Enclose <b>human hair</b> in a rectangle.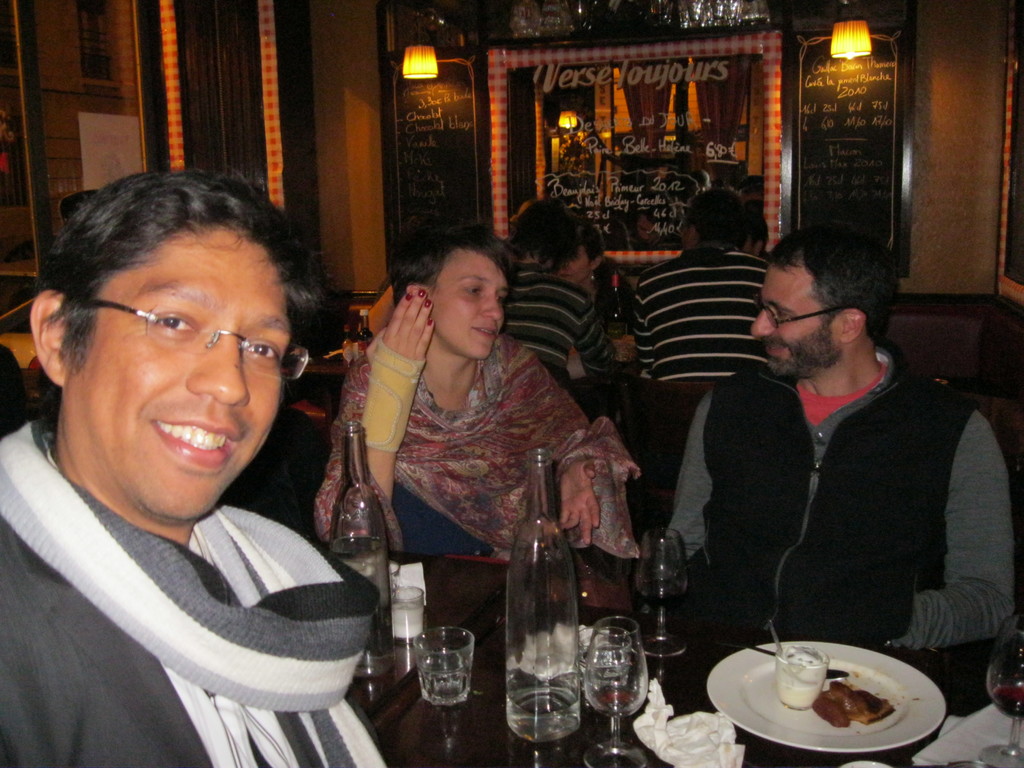
bbox(771, 209, 904, 359).
